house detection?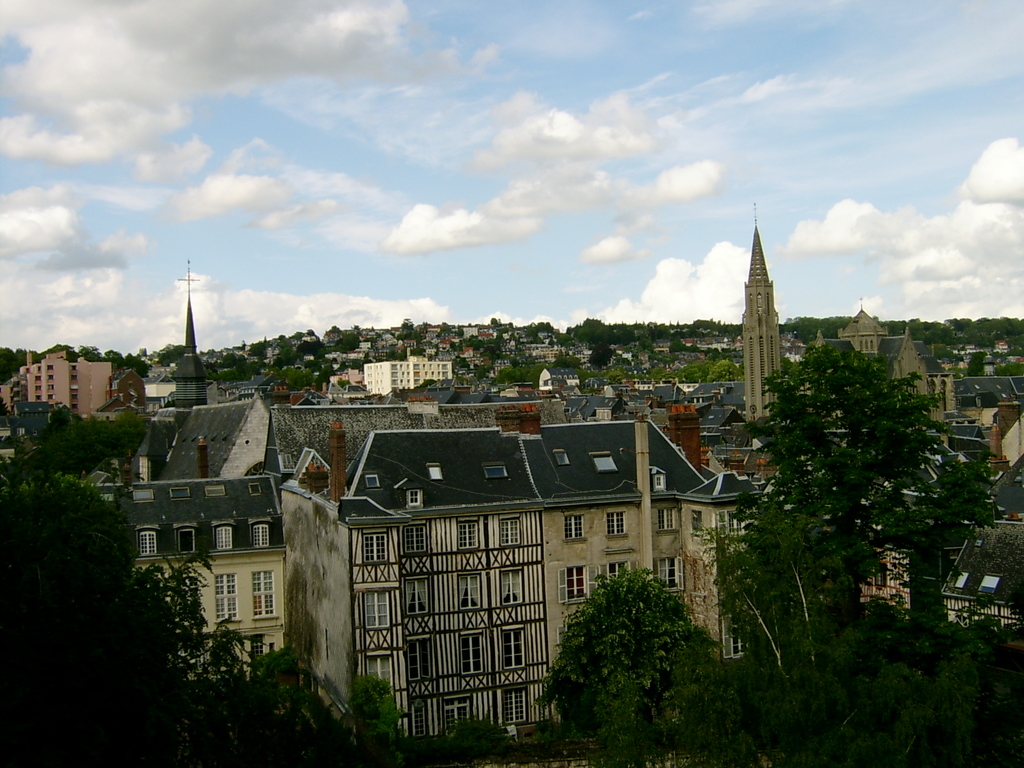
14 348 108 420
